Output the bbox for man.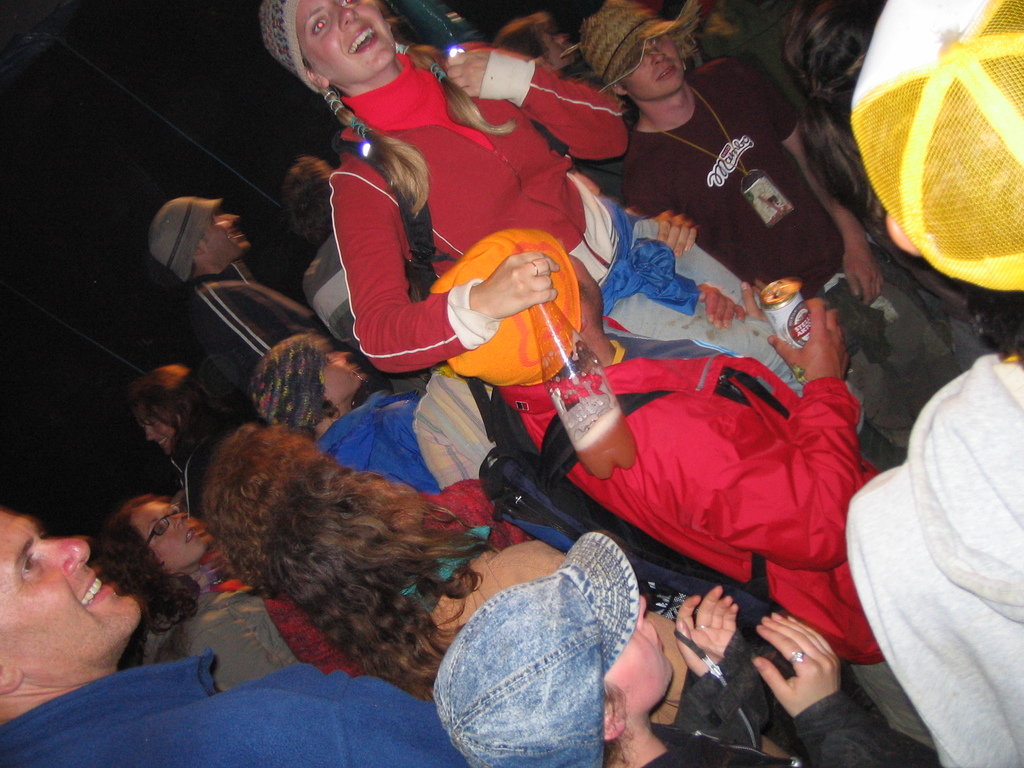
[x1=144, y1=195, x2=342, y2=405].
